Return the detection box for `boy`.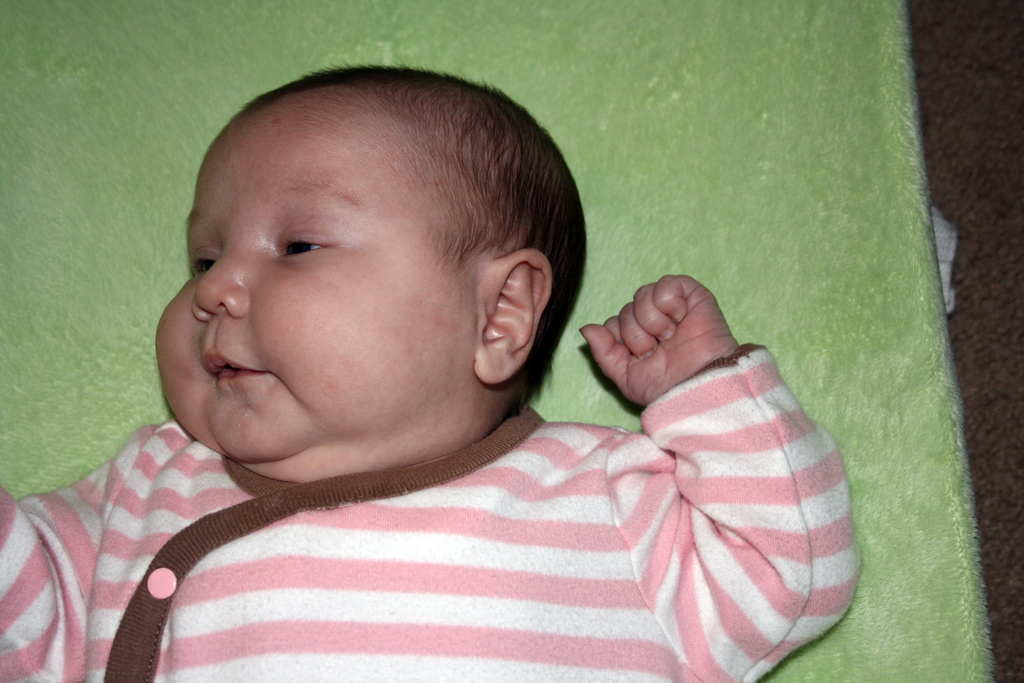
<region>59, 66, 777, 675</region>.
